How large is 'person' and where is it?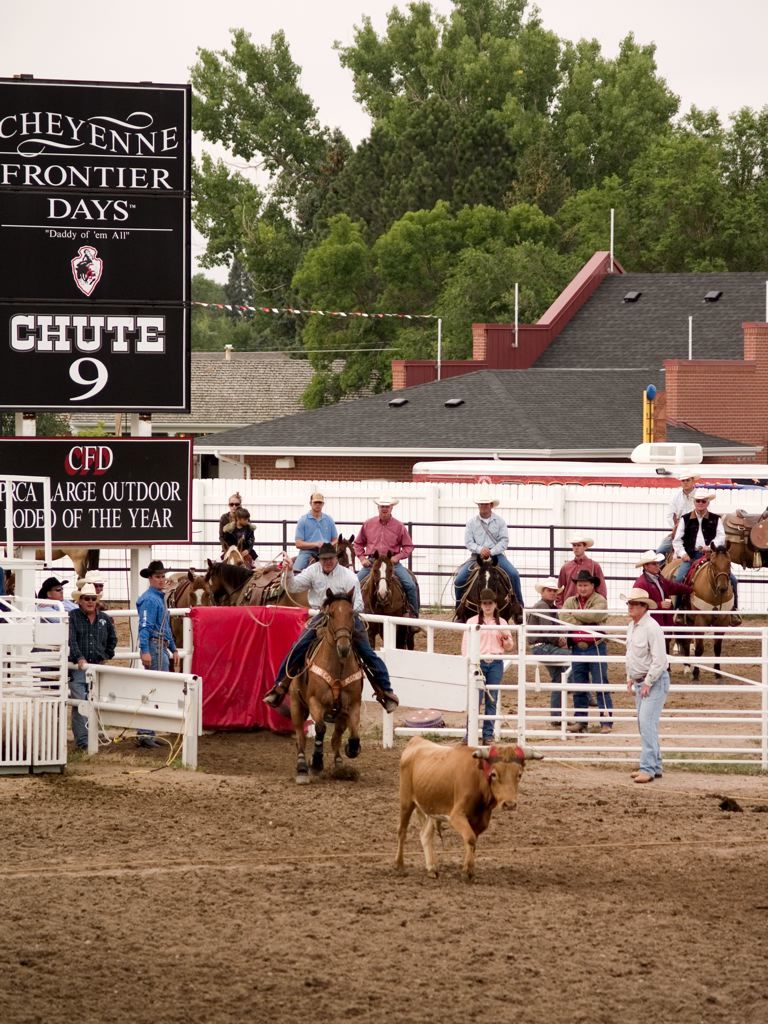
Bounding box: <box>451,491,524,629</box>.
